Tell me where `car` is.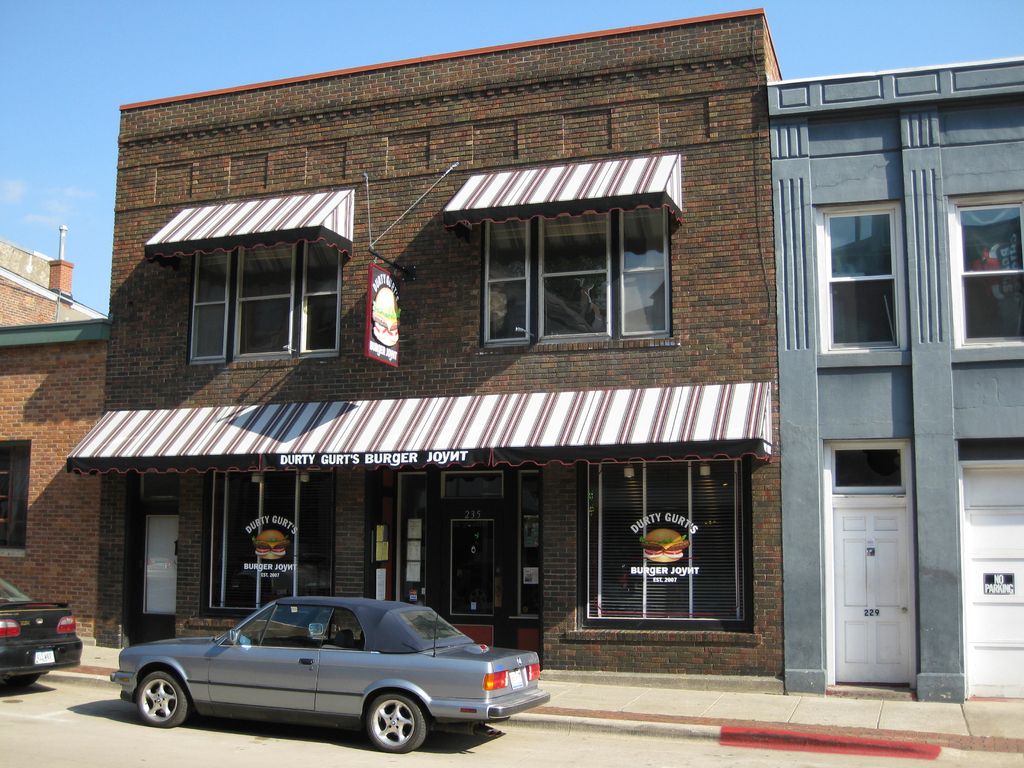
`car` is at pyautogui.locateOnScreen(110, 588, 554, 760).
